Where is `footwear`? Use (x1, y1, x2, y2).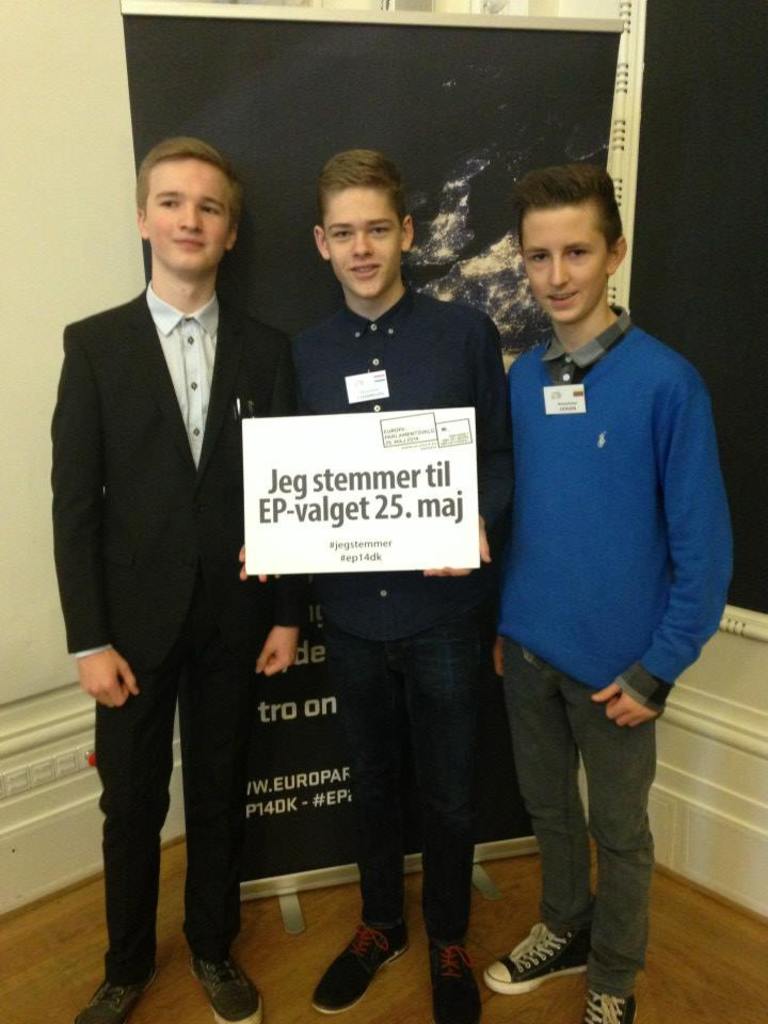
(583, 989, 637, 1023).
